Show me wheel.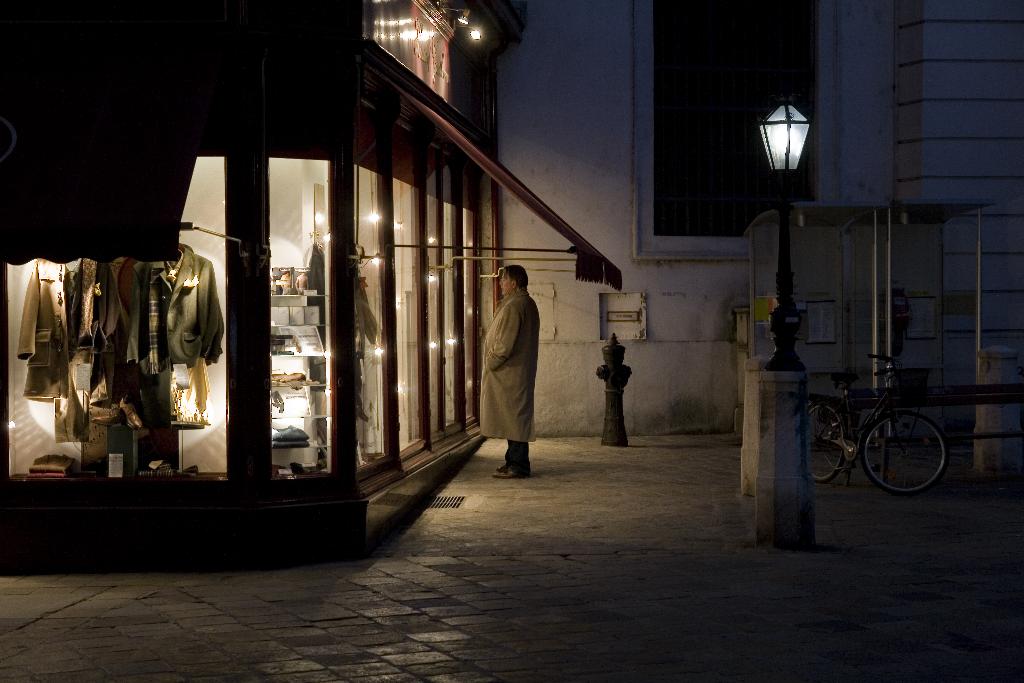
wheel is here: <region>853, 411, 952, 495</region>.
